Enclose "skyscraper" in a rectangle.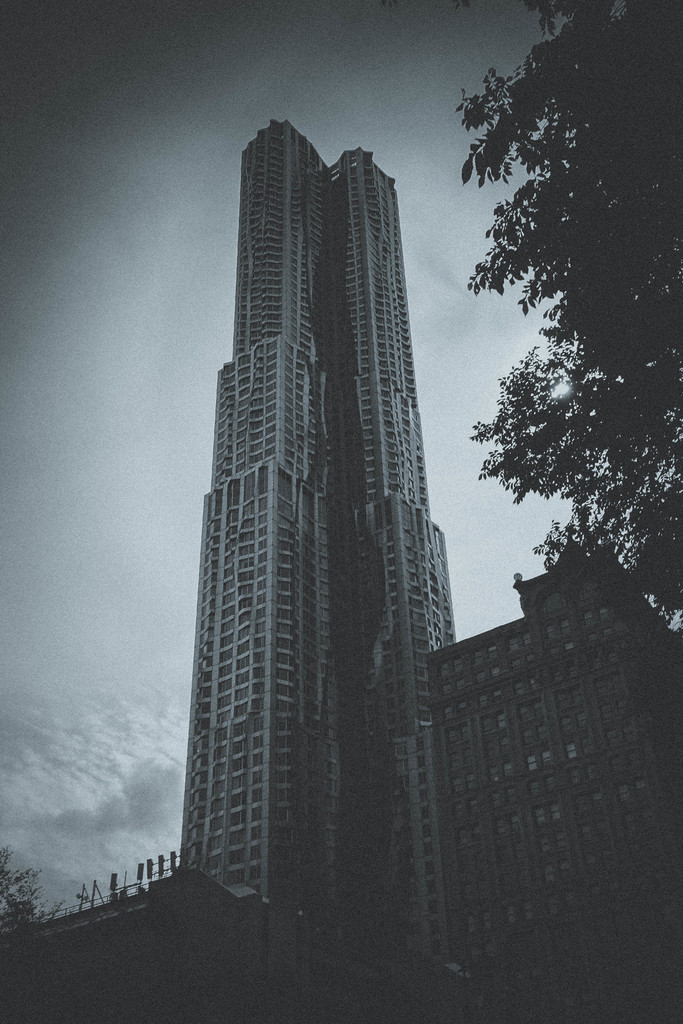
pyautogui.locateOnScreen(167, 117, 448, 967).
